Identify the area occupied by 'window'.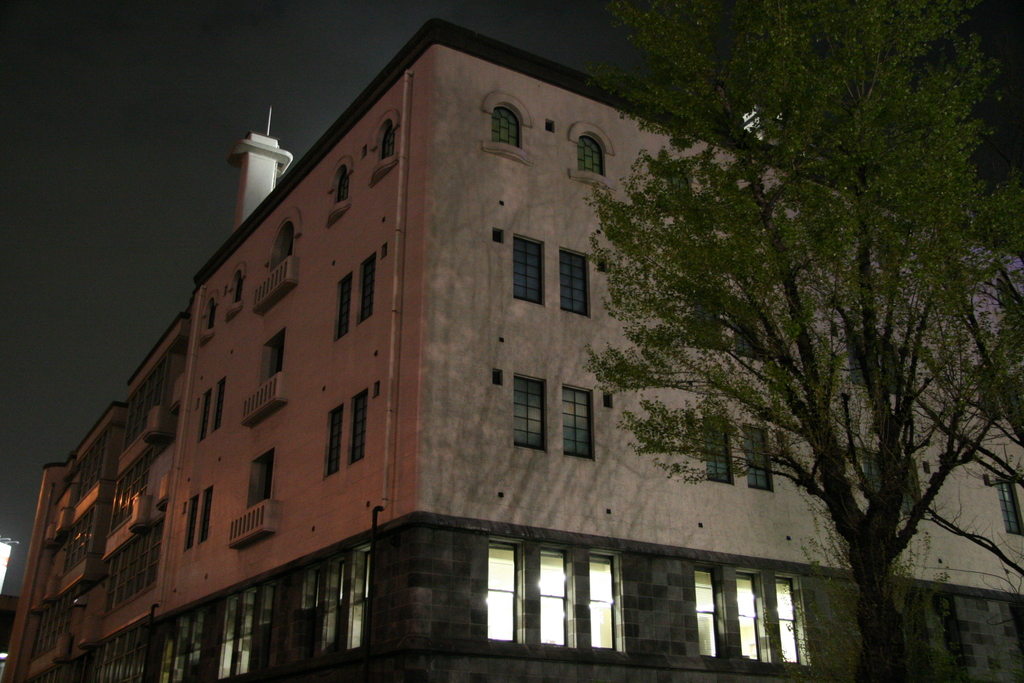
Area: bbox=(328, 409, 346, 477).
